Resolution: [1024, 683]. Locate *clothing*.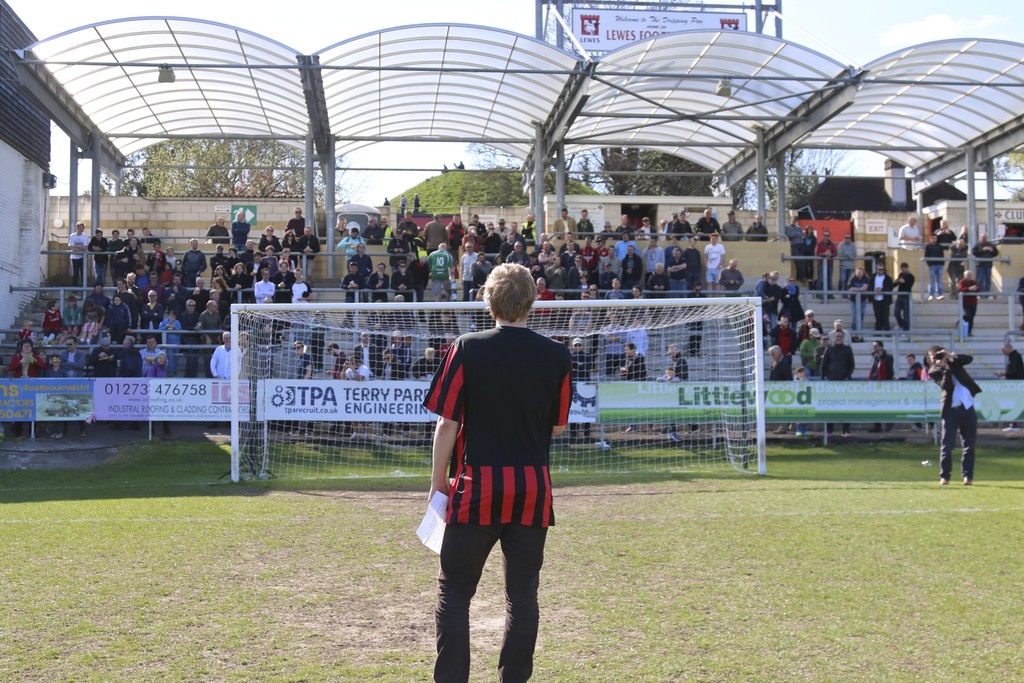
{"left": 86, "top": 235, "right": 108, "bottom": 281}.
